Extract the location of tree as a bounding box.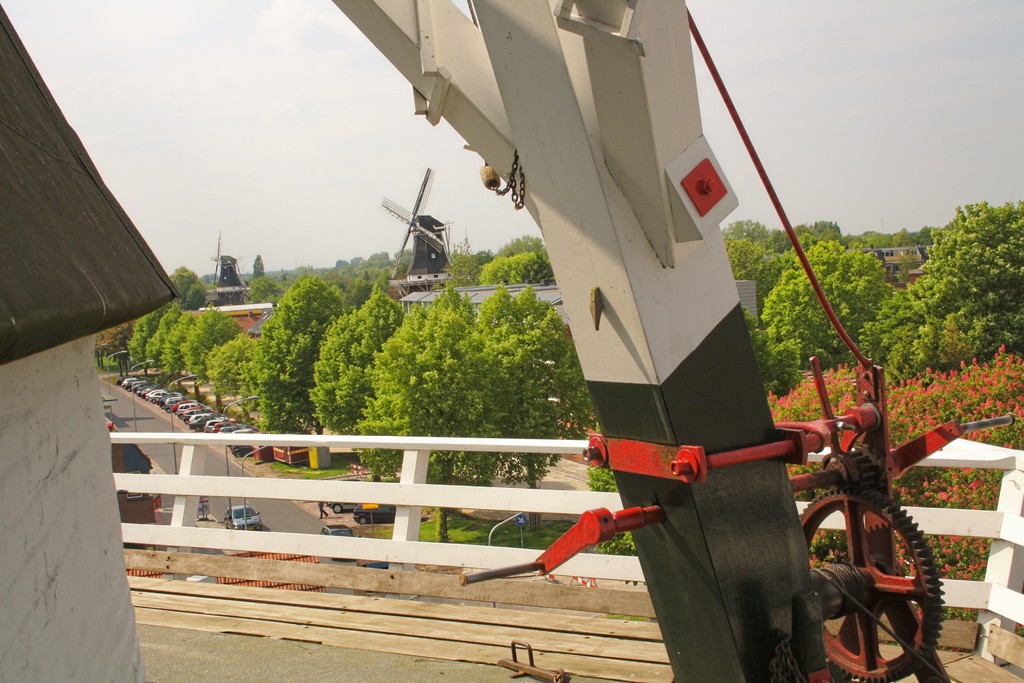
crop(736, 249, 781, 290).
